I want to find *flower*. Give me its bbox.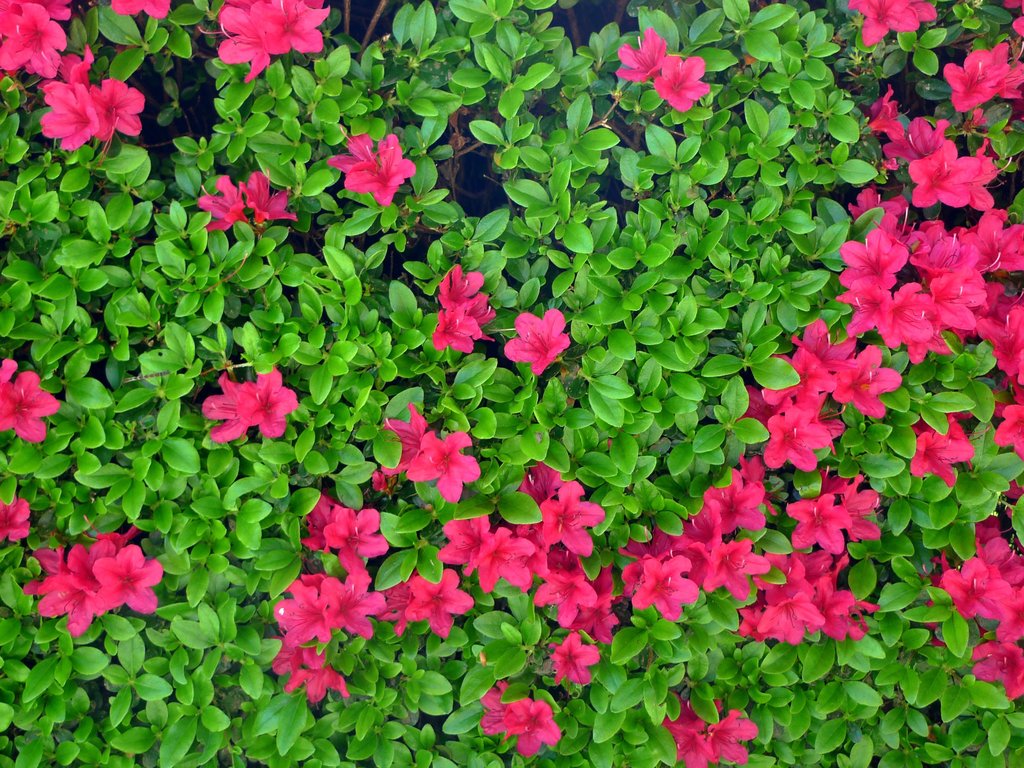
x1=325, y1=132, x2=378, y2=177.
